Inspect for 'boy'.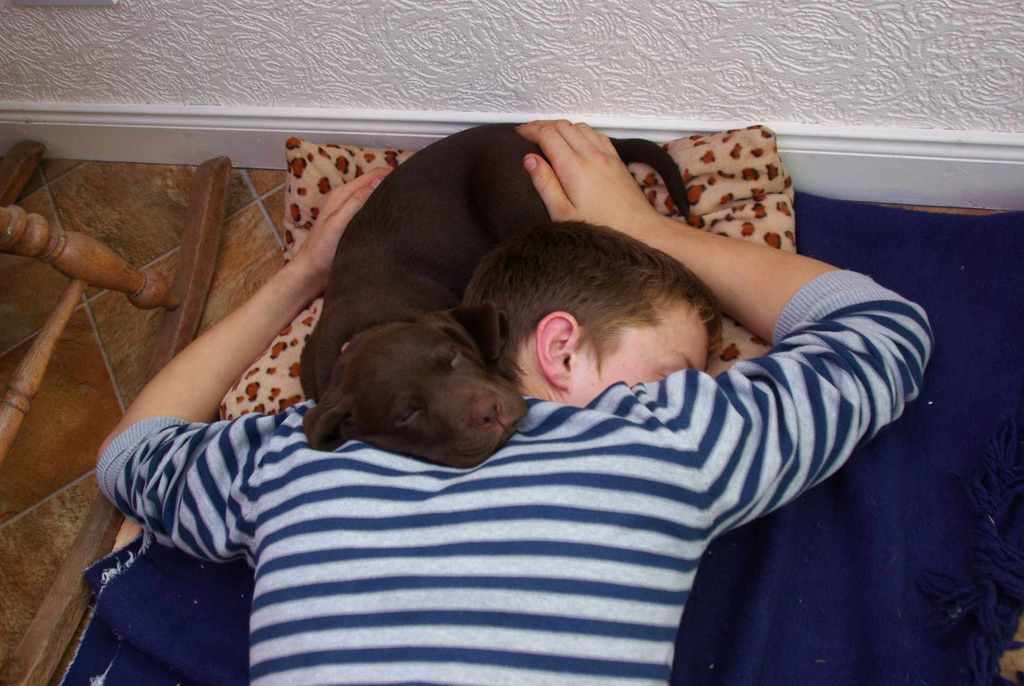
Inspection: rect(95, 118, 934, 685).
